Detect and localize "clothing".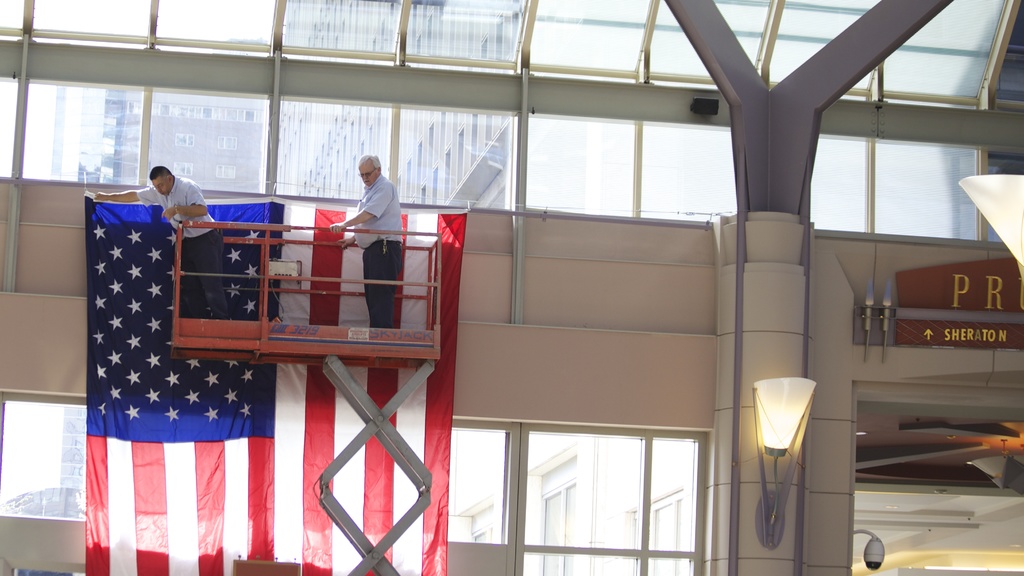
Localized at (left=351, top=172, right=404, bottom=328).
